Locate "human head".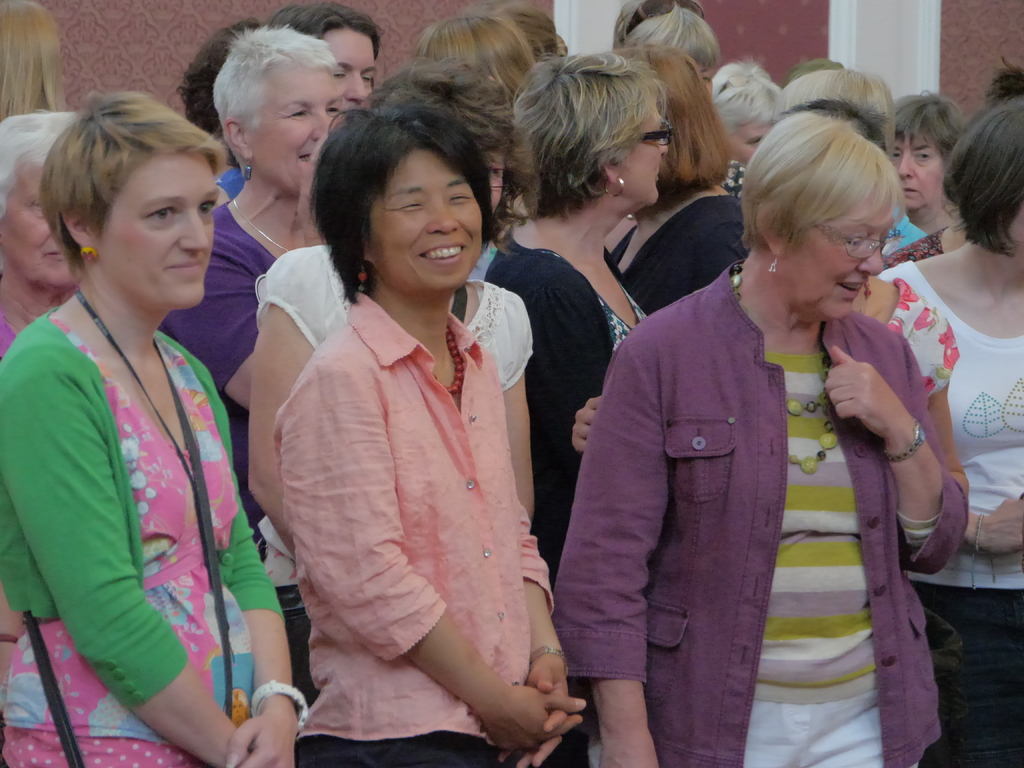
Bounding box: l=336, t=83, r=509, b=330.
